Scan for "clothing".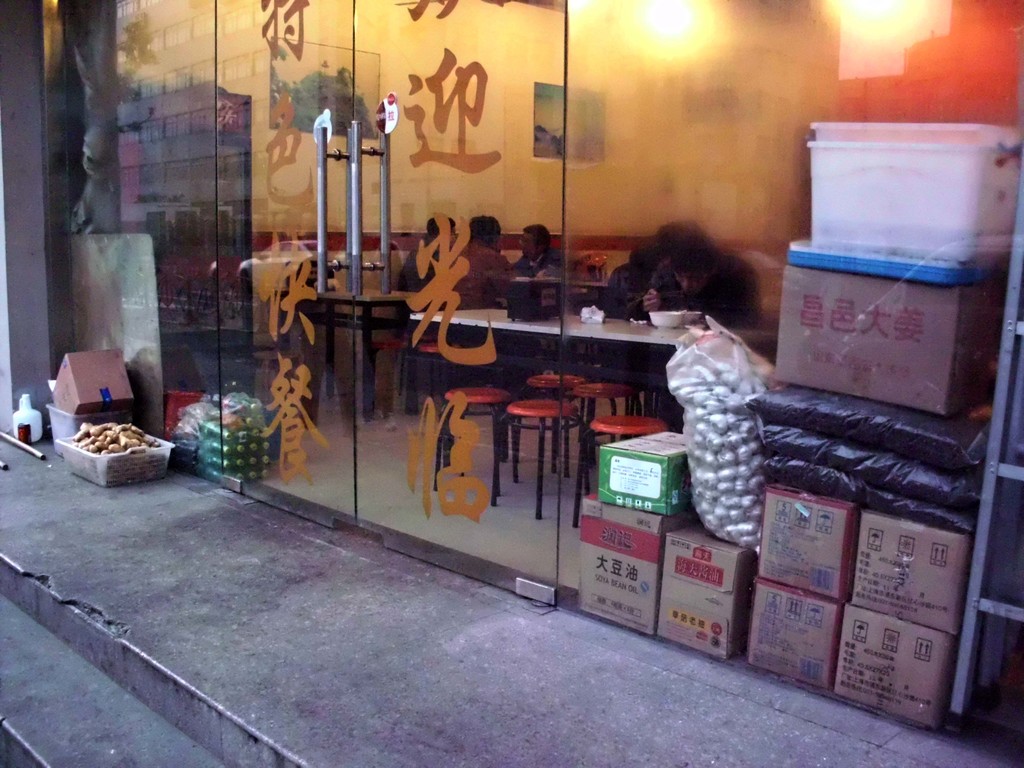
Scan result: x1=595, y1=255, x2=668, y2=339.
